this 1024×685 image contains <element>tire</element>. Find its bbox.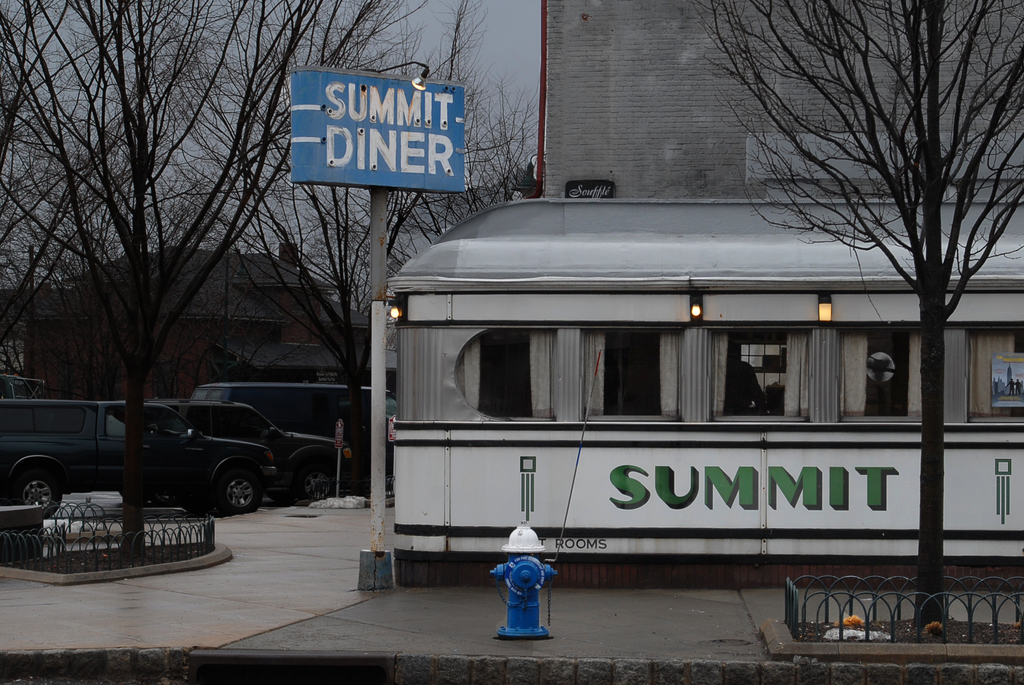
region(152, 494, 178, 509).
